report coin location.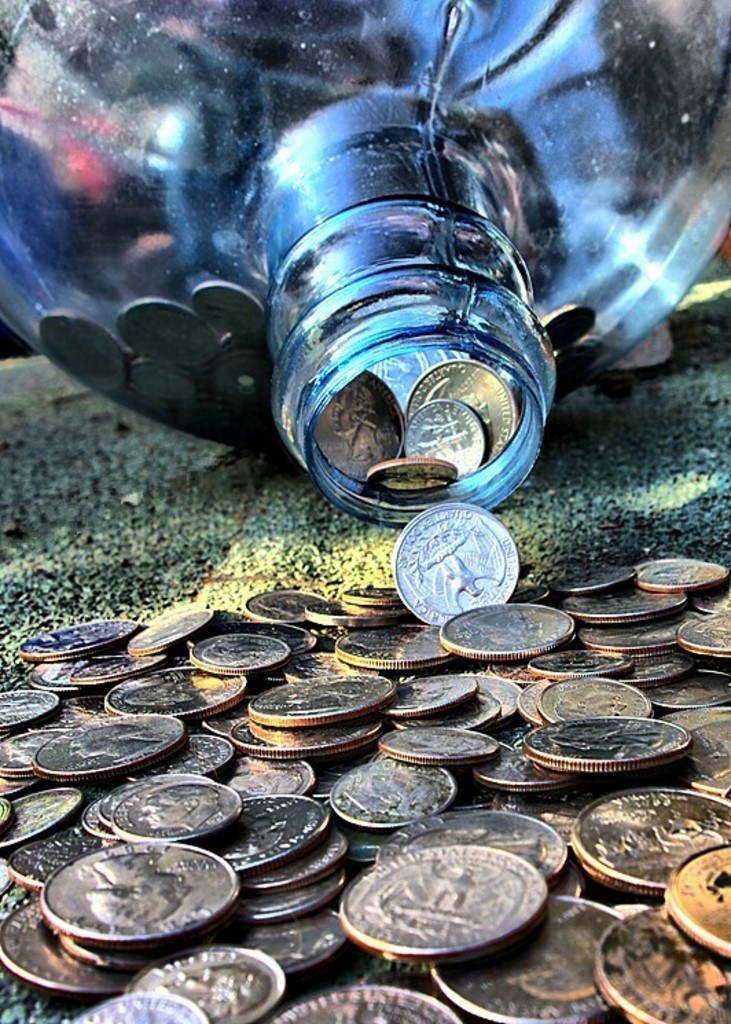
Report: x1=187 y1=789 x2=330 y2=876.
